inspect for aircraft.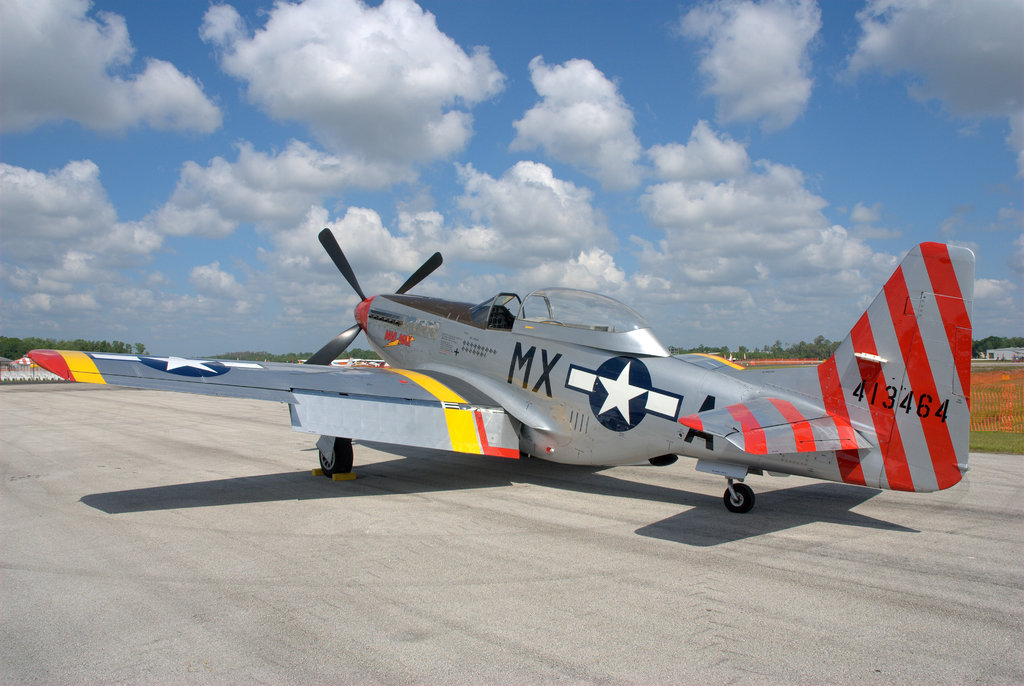
Inspection: [26, 227, 980, 511].
